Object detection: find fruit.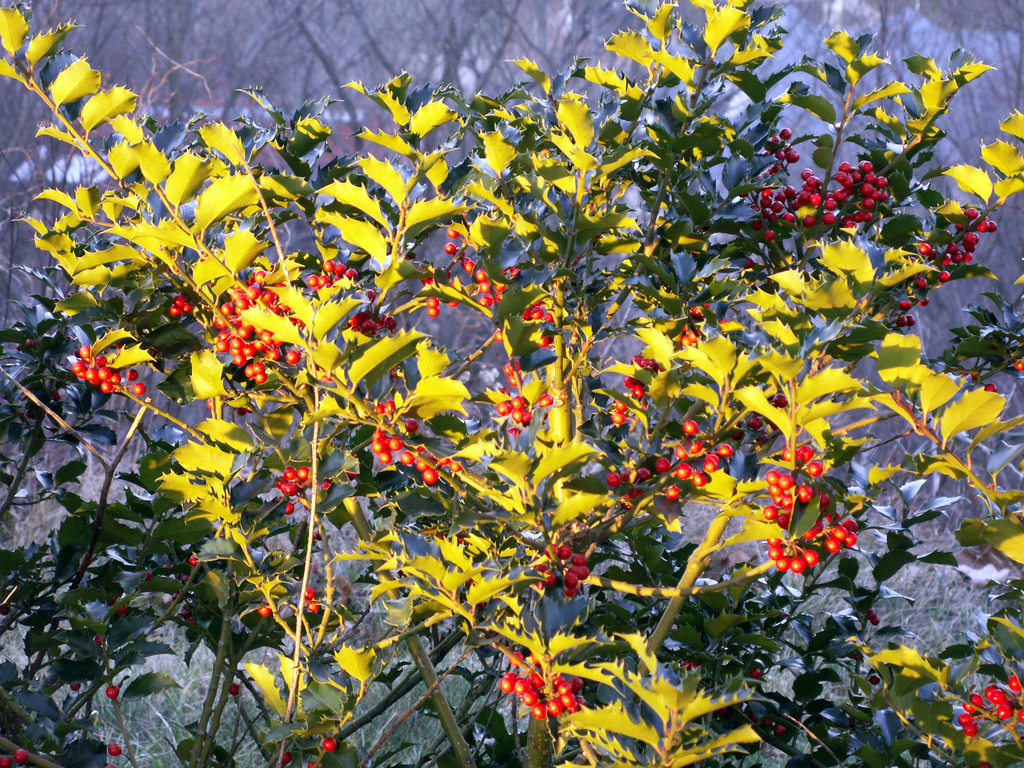
rect(796, 445, 815, 463).
